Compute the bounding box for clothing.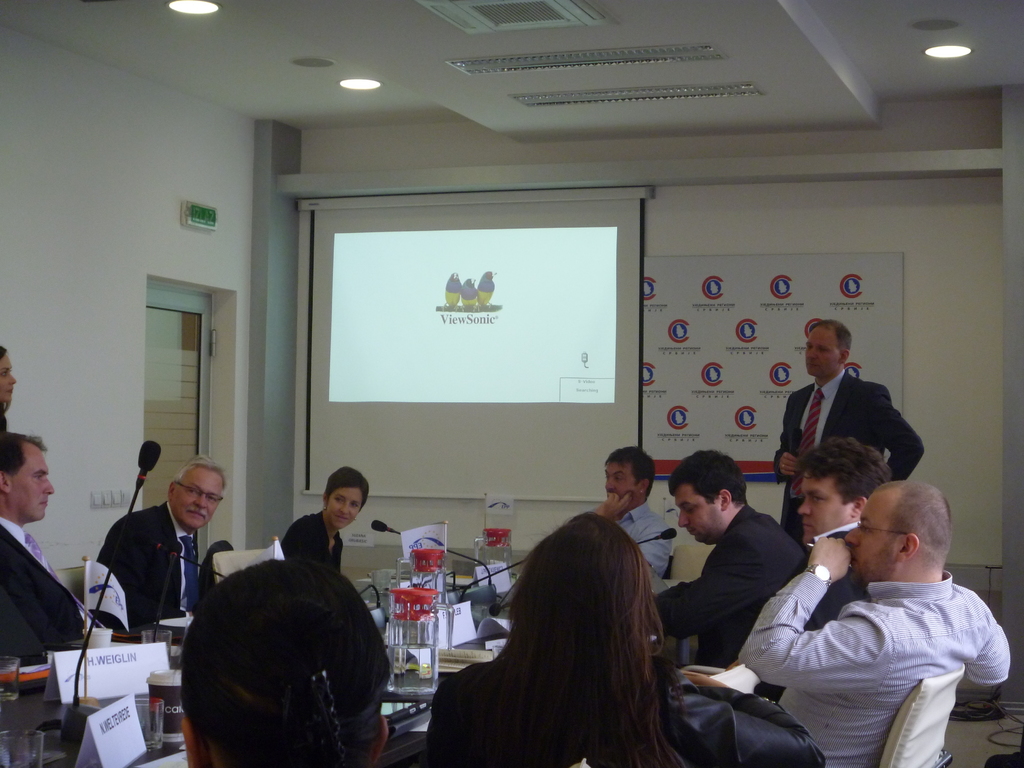
BBox(664, 503, 789, 680).
